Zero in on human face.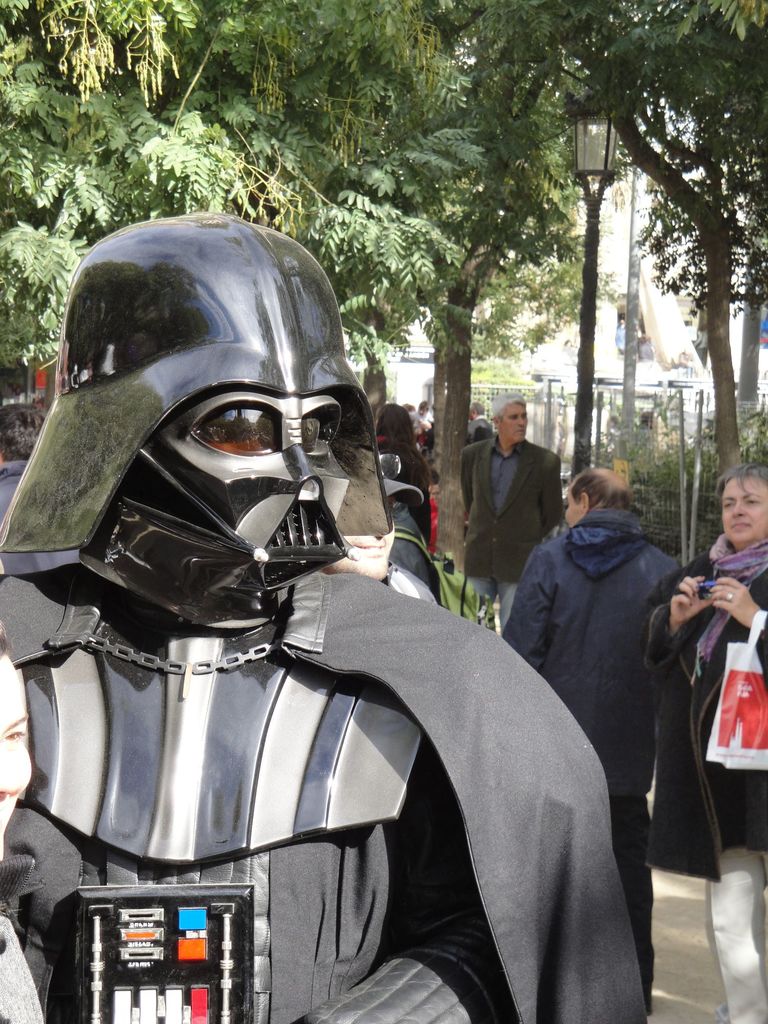
Zeroed in: <region>566, 480, 585, 527</region>.
